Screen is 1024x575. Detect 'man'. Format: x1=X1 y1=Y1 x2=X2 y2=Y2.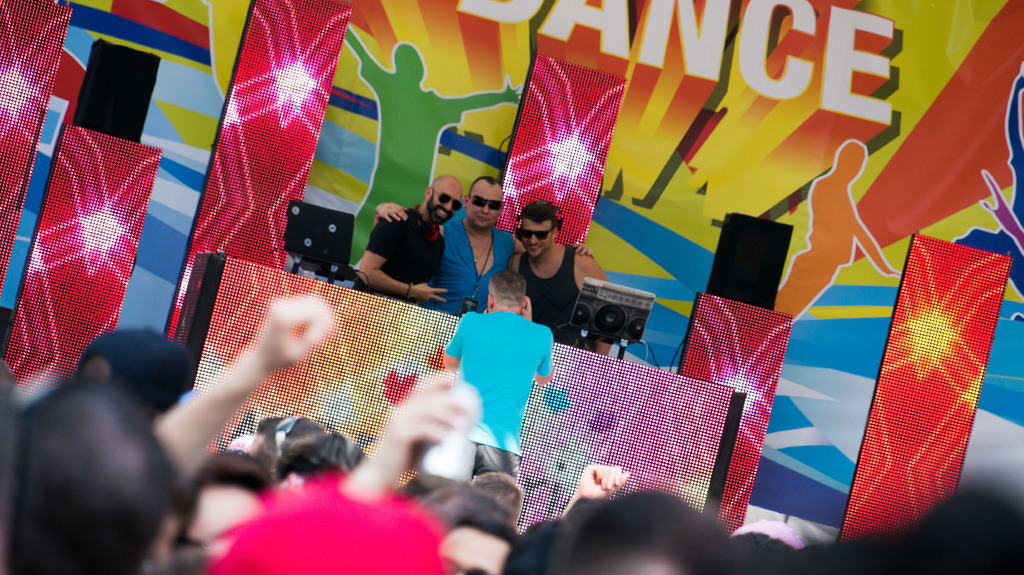
x1=352 y1=175 x2=461 y2=300.
